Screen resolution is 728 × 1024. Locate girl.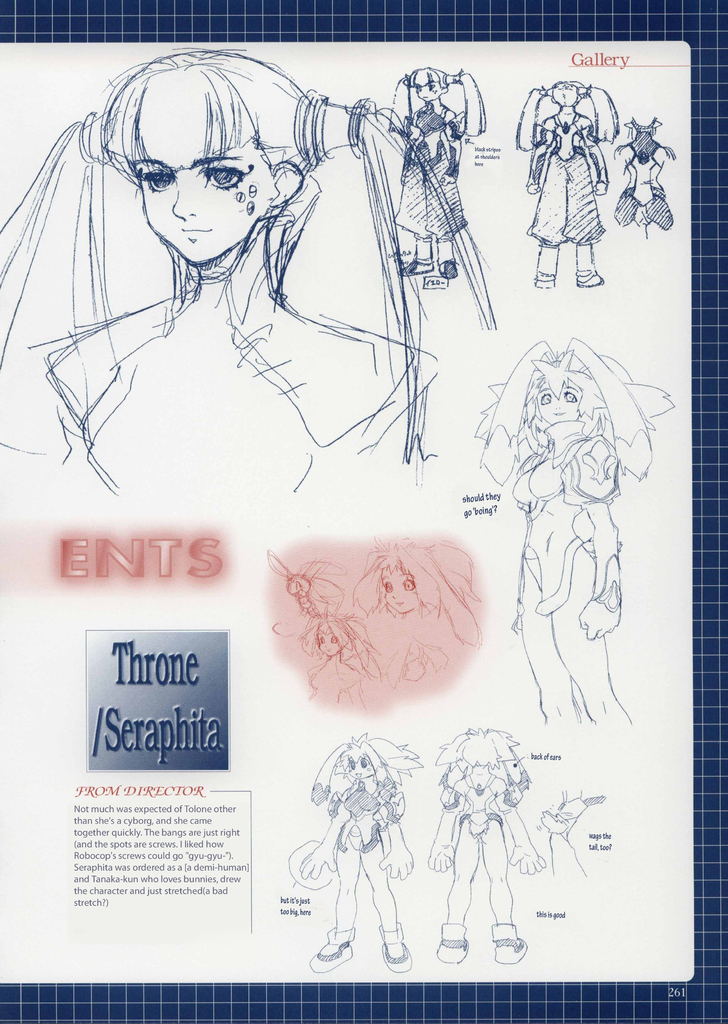
430 732 547 968.
